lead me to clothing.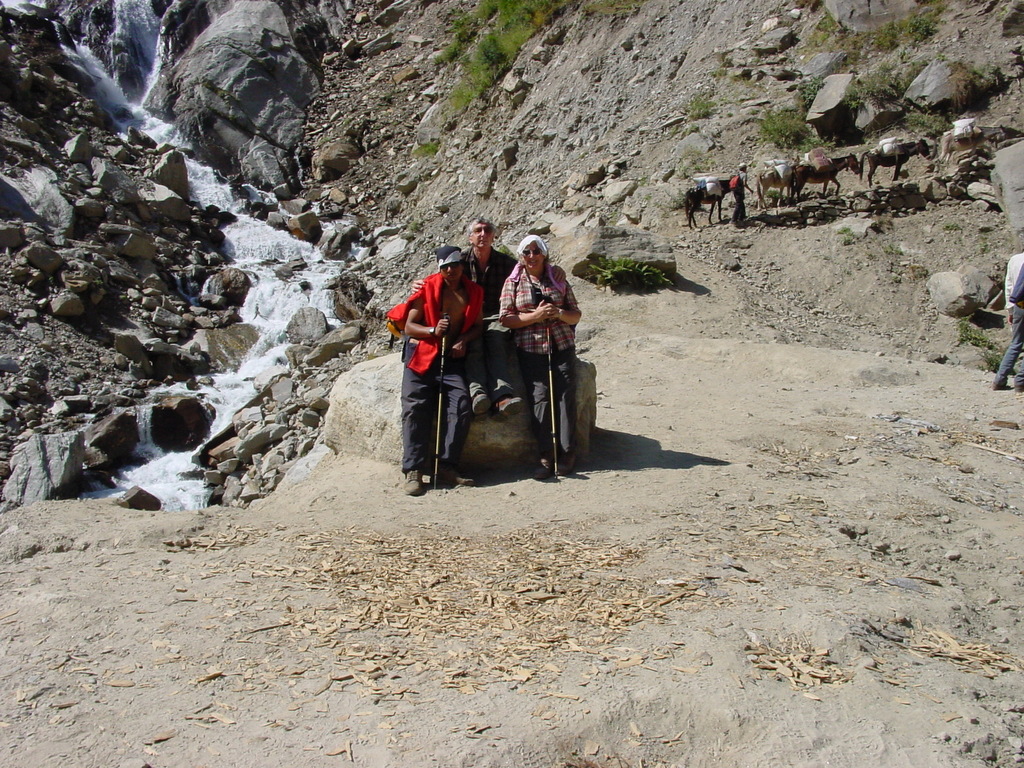
Lead to 729/170/746/221.
